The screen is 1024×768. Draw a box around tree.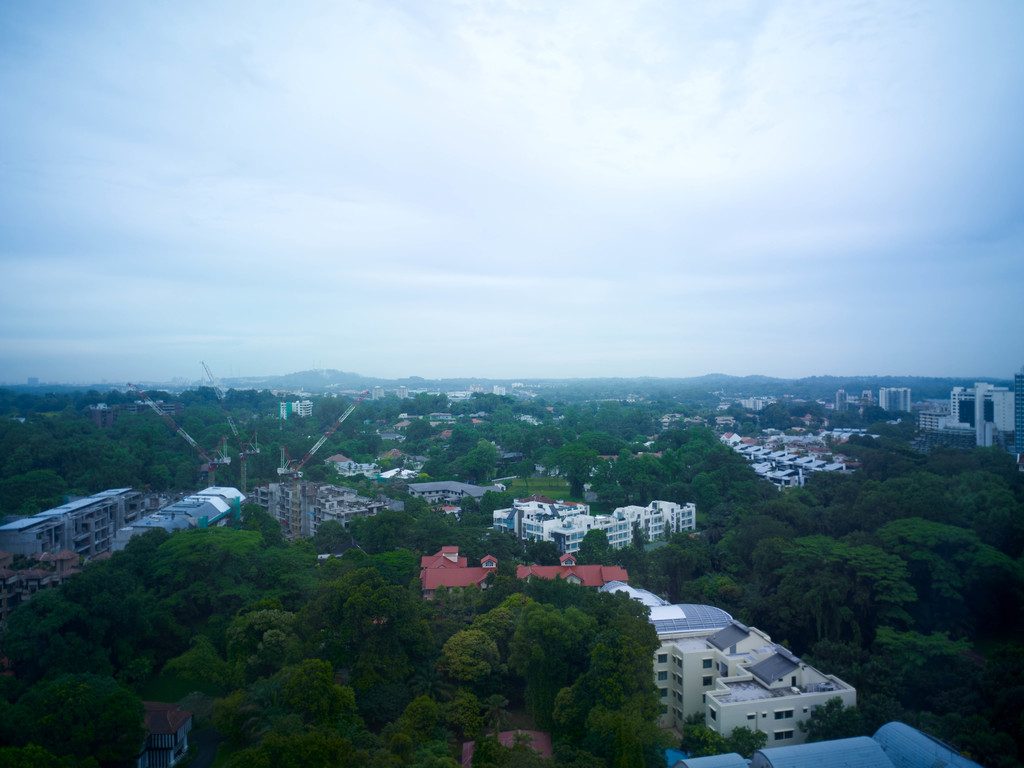
(495,424,522,449).
